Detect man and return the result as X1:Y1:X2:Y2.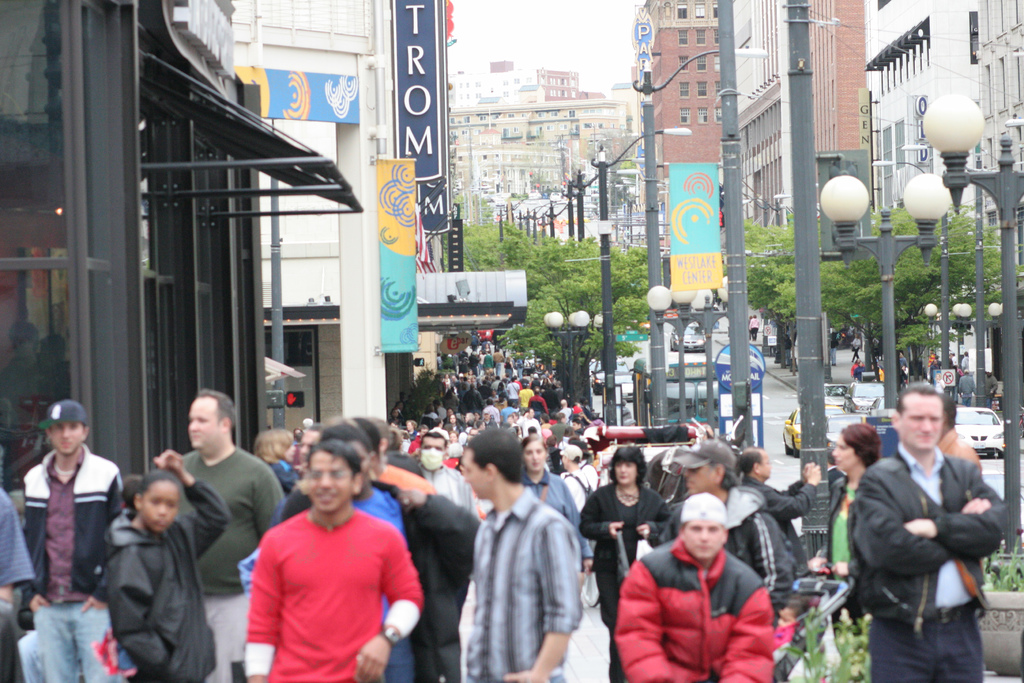
286:420:493:682.
